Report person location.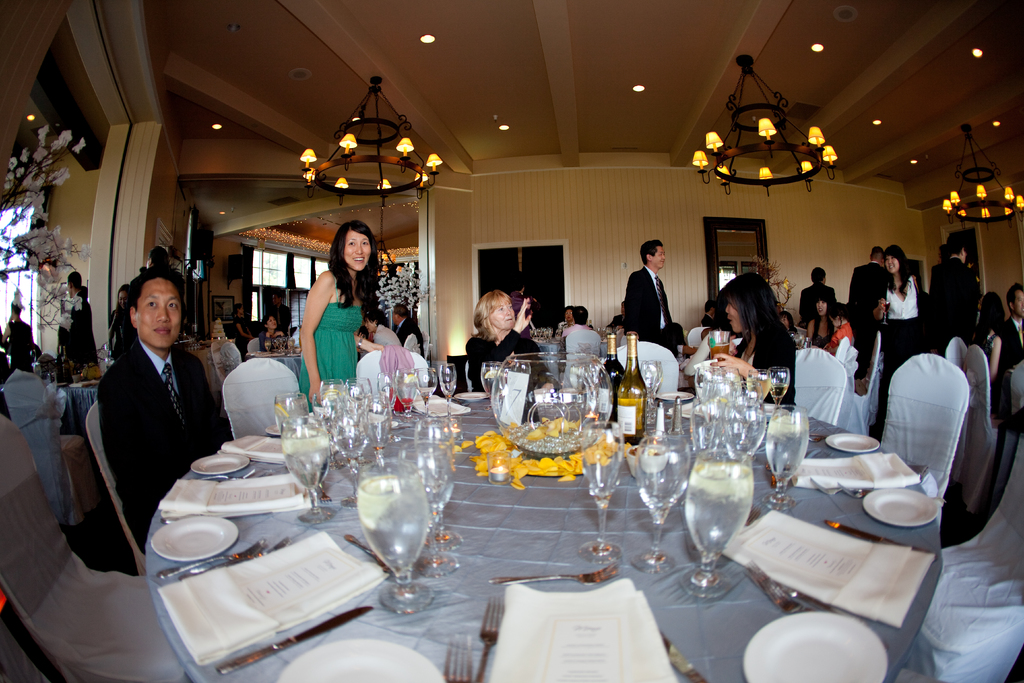
Report: [392, 303, 426, 352].
